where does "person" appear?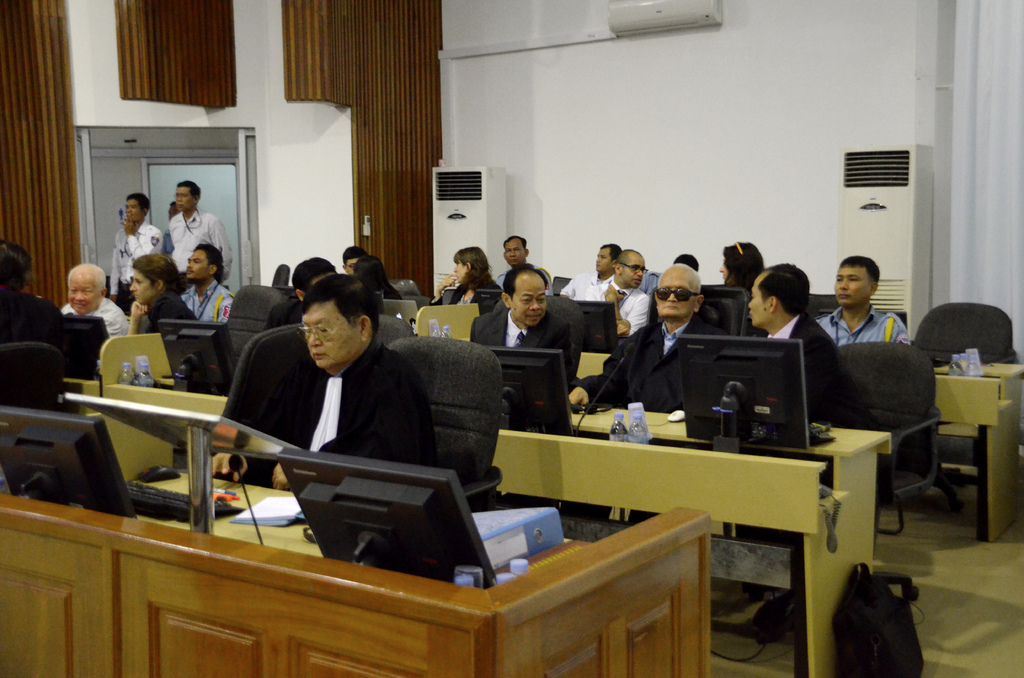
Appears at x1=163, y1=199, x2=180, y2=257.
